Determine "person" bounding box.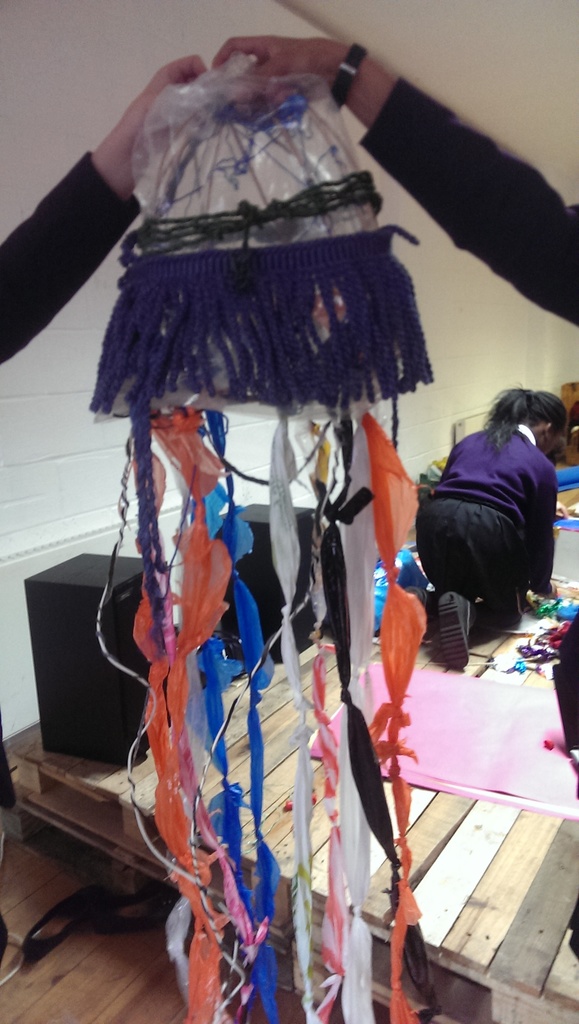
Determined: 0, 55, 208, 986.
